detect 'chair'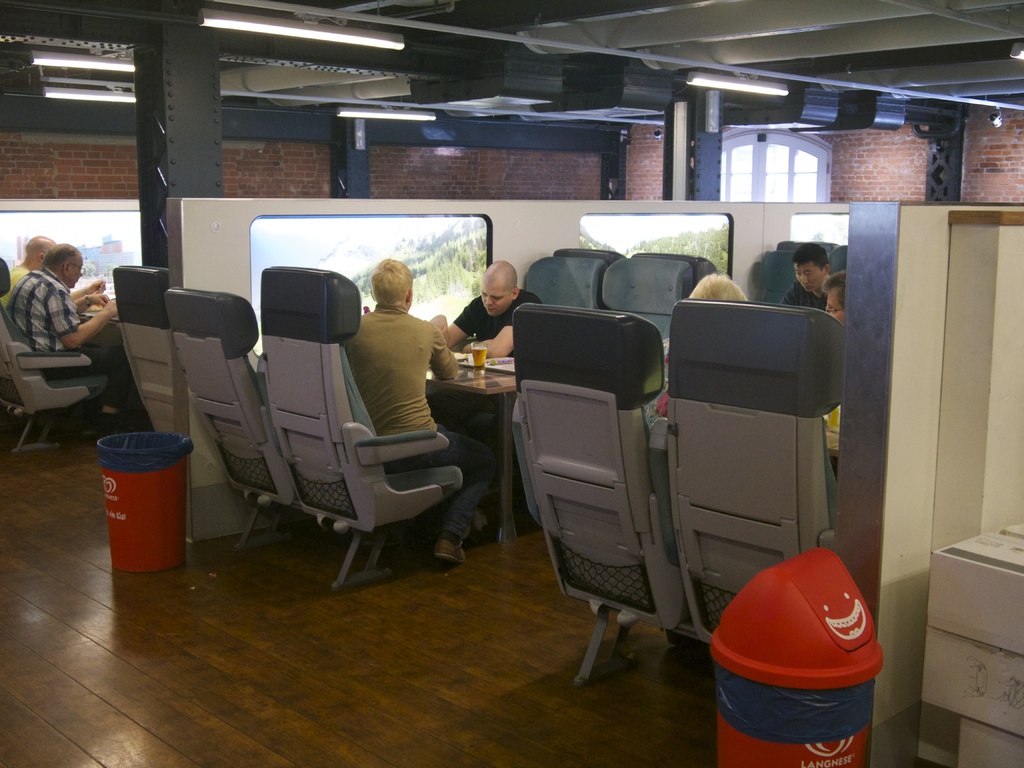
(829,244,850,273)
